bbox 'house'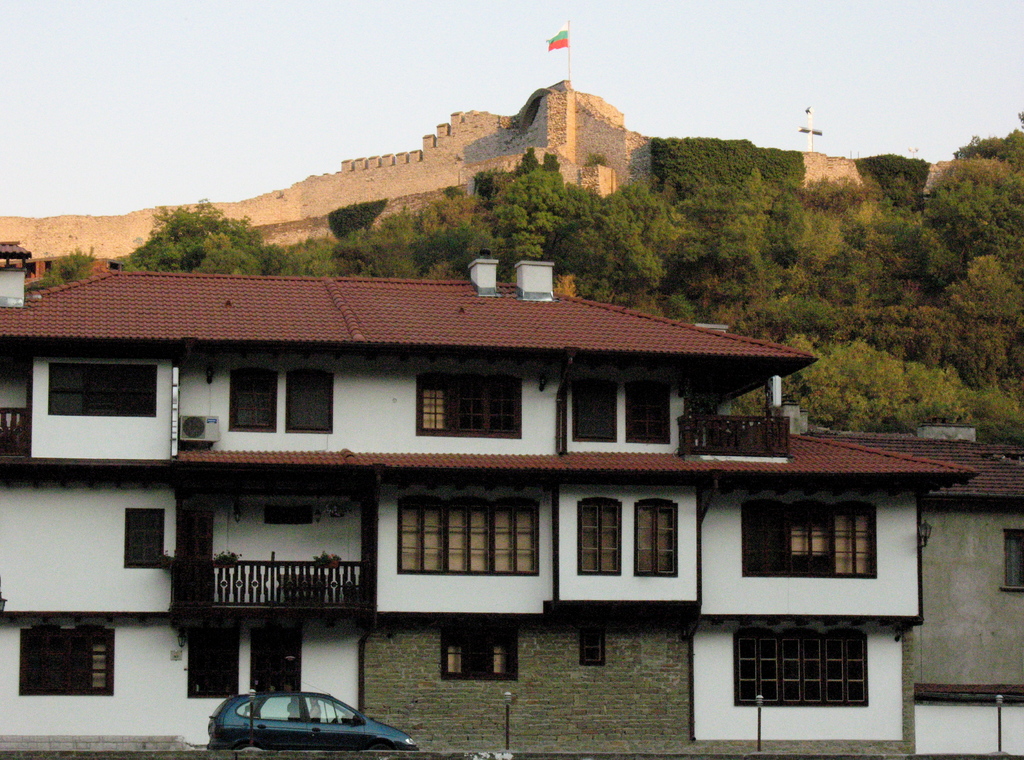
rect(0, 237, 982, 759)
